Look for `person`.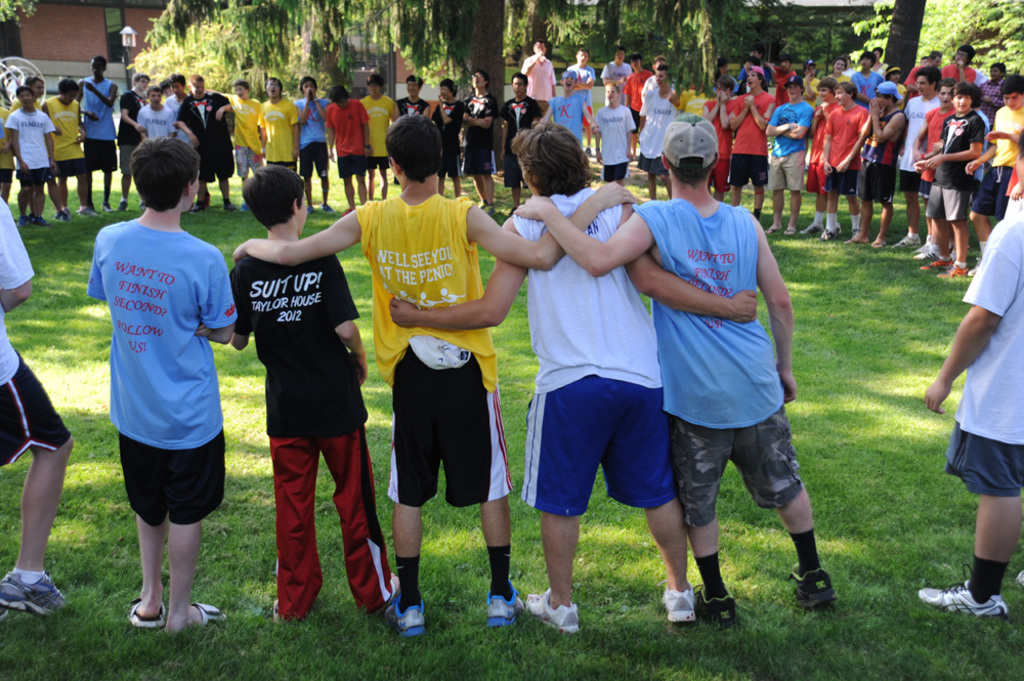
Found: <box>741,44,781,85</box>.
